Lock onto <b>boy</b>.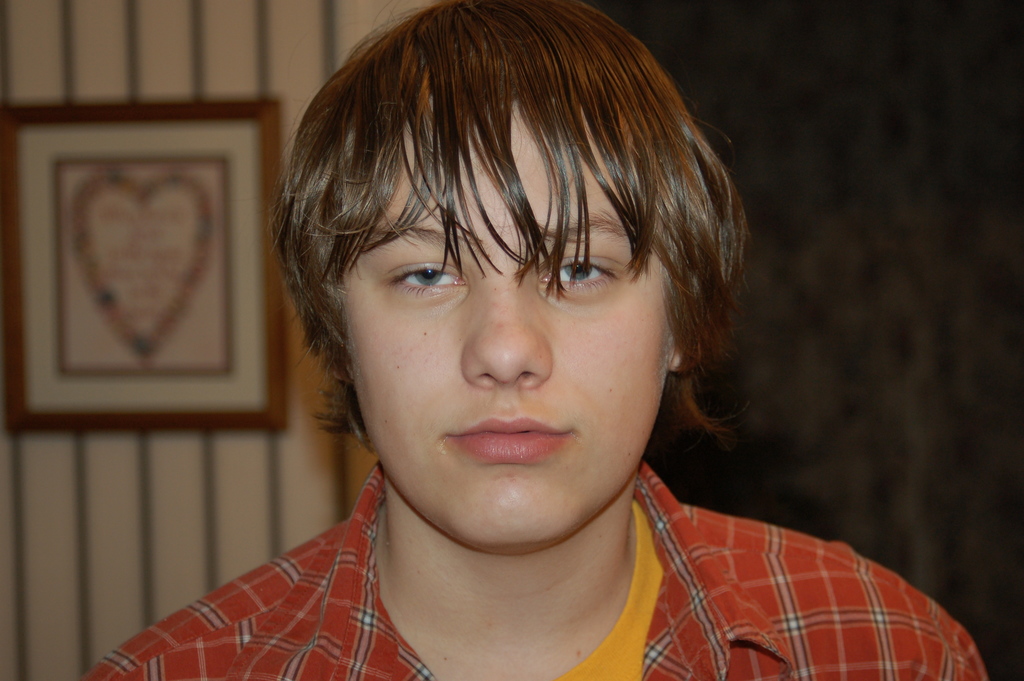
Locked: box=[68, 0, 996, 680].
